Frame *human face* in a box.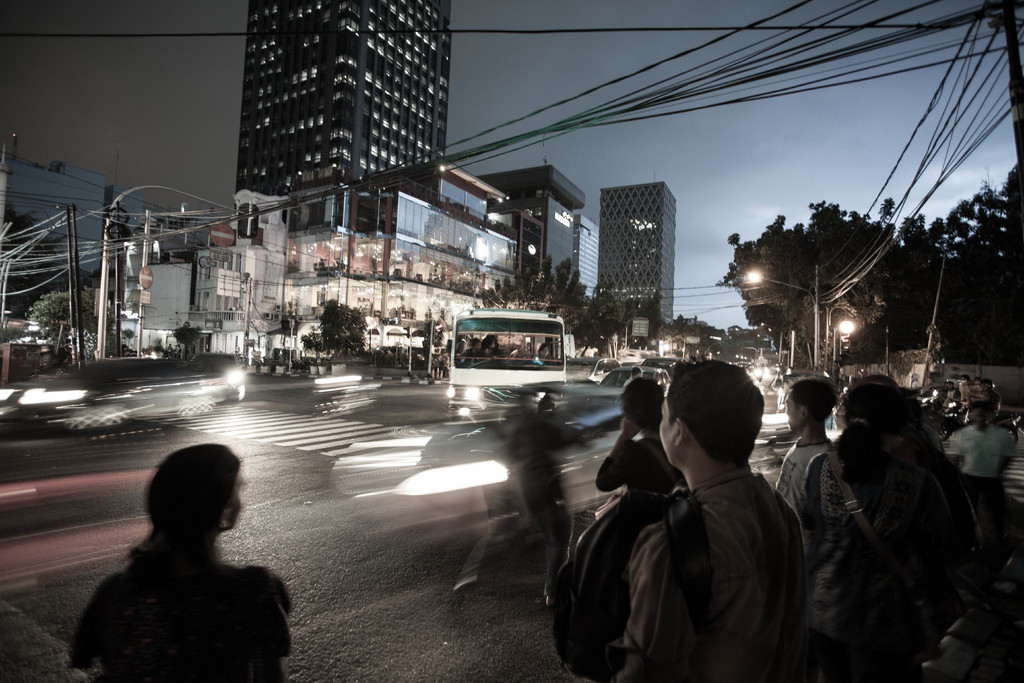
[x1=657, y1=402, x2=678, y2=465].
